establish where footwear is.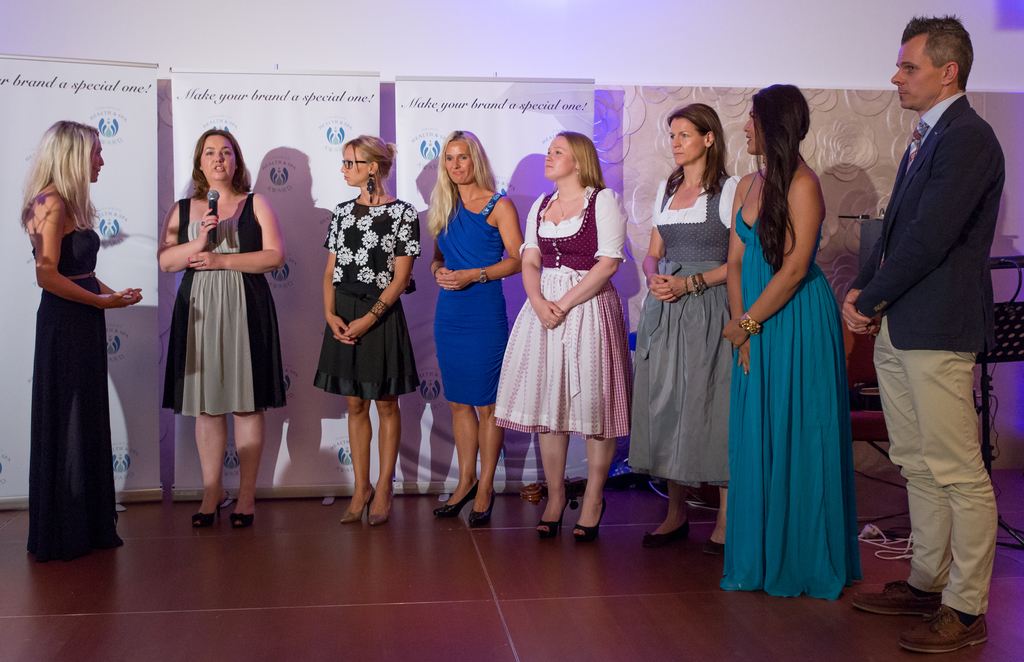
Established at 895/607/990/656.
